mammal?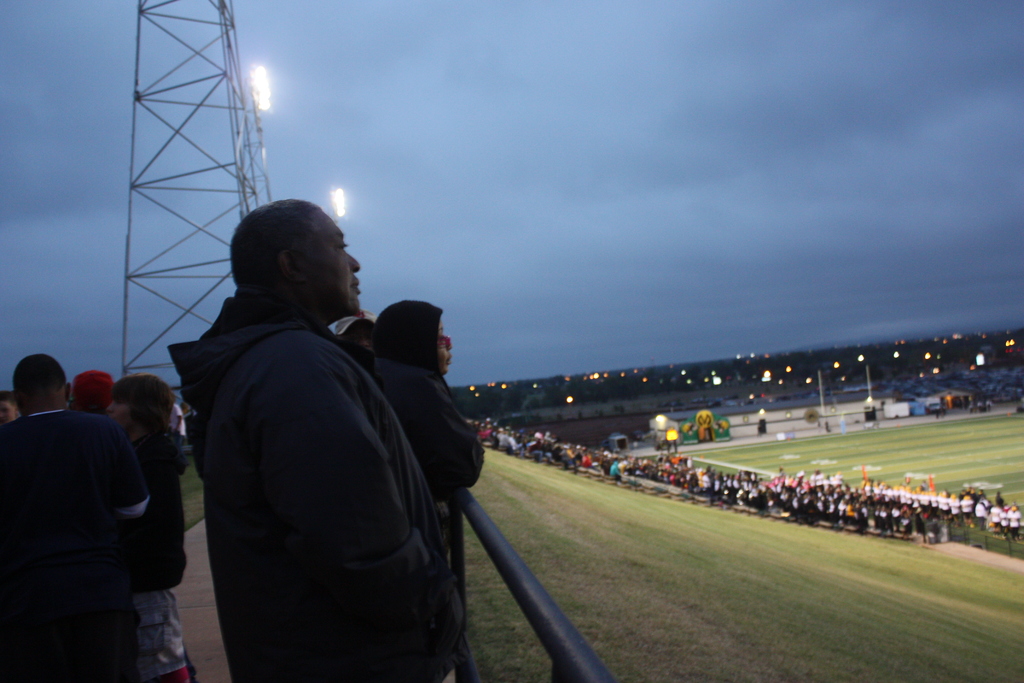
(105,371,184,682)
